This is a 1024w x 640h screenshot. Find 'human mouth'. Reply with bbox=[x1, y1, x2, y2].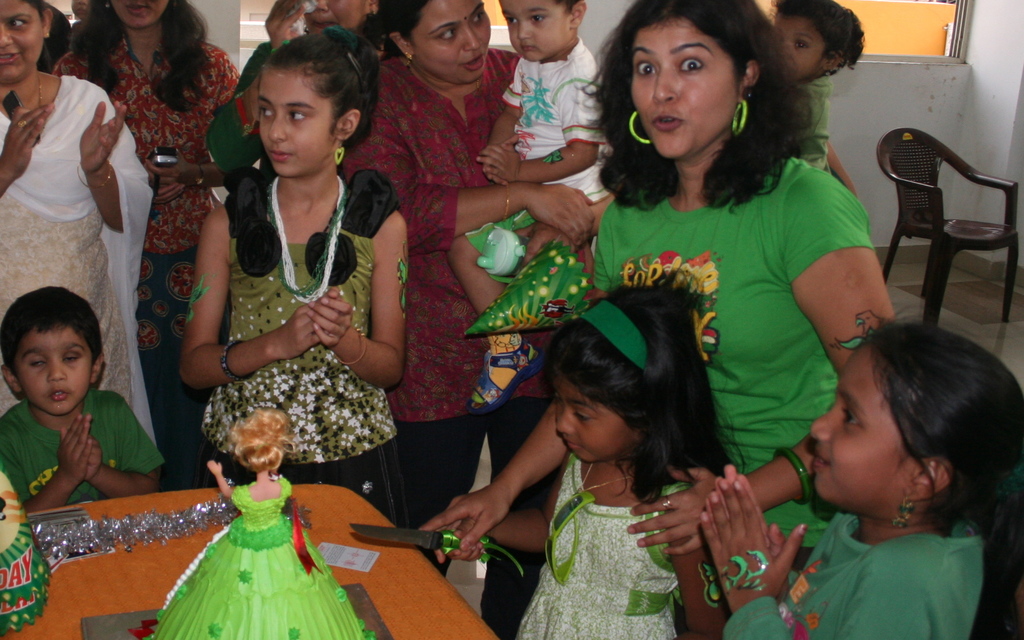
bbox=[465, 54, 482, 76].
